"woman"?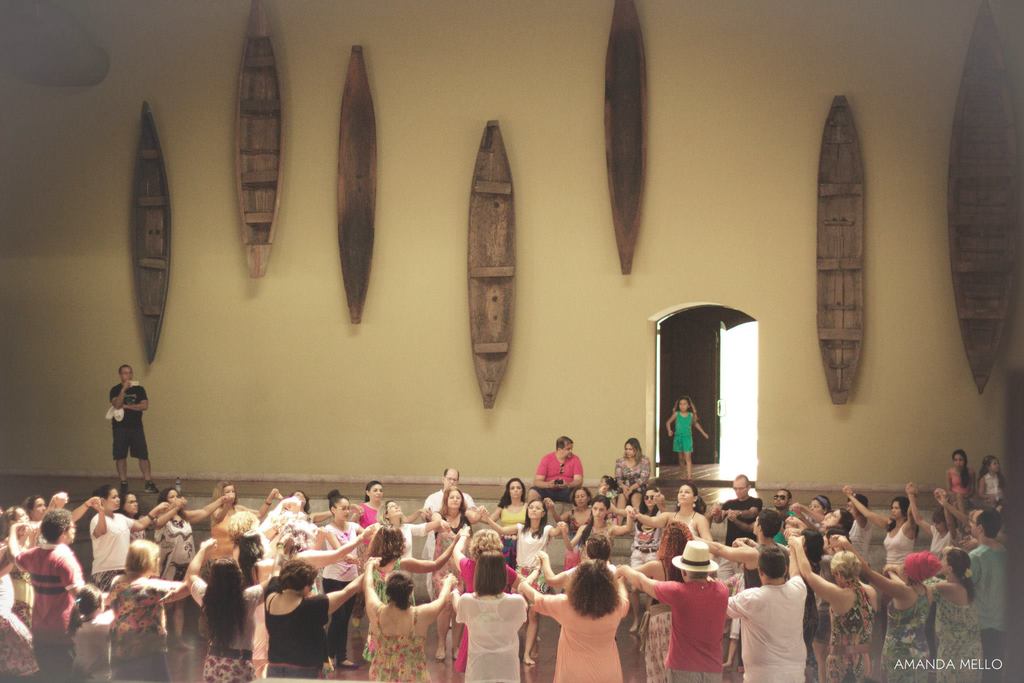
select_region(615, 486, 671, 563)
